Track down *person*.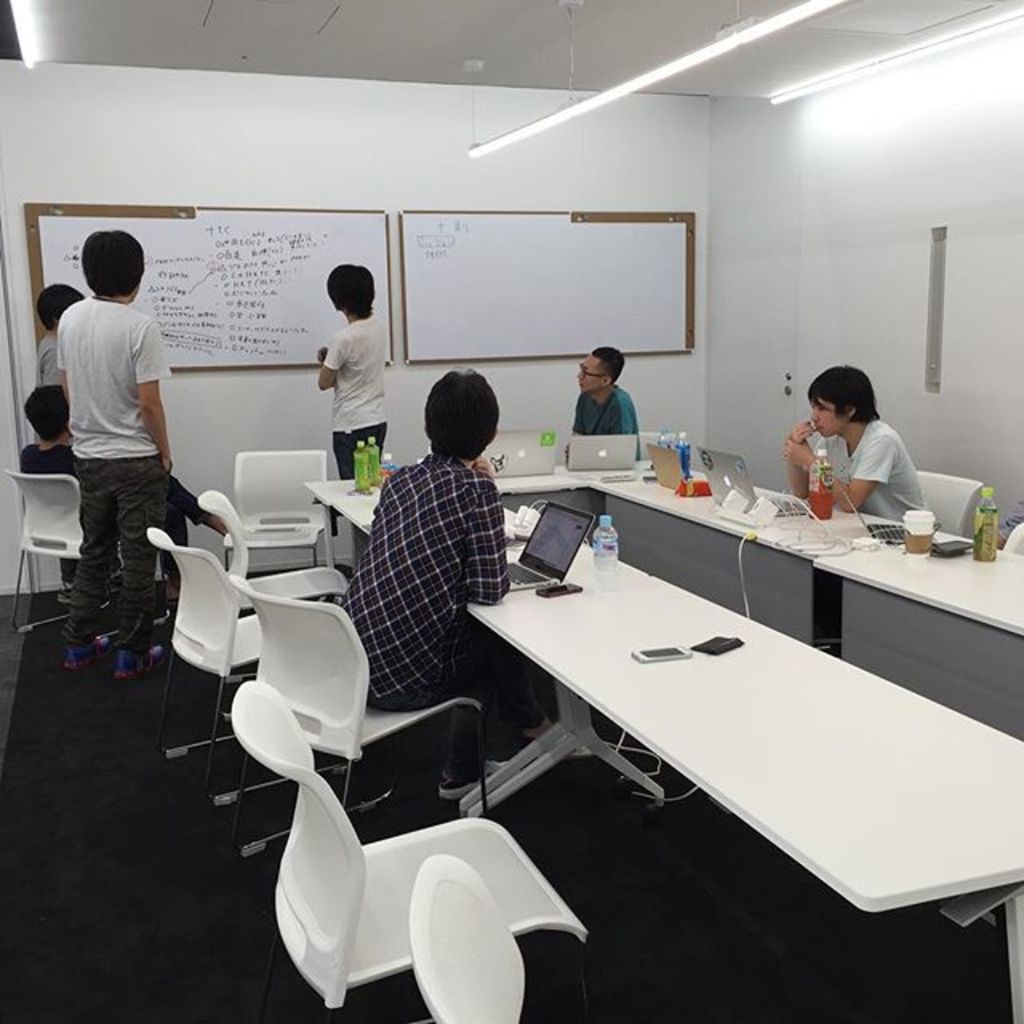
Tracked to select_region(54, 229, 171, 683).
